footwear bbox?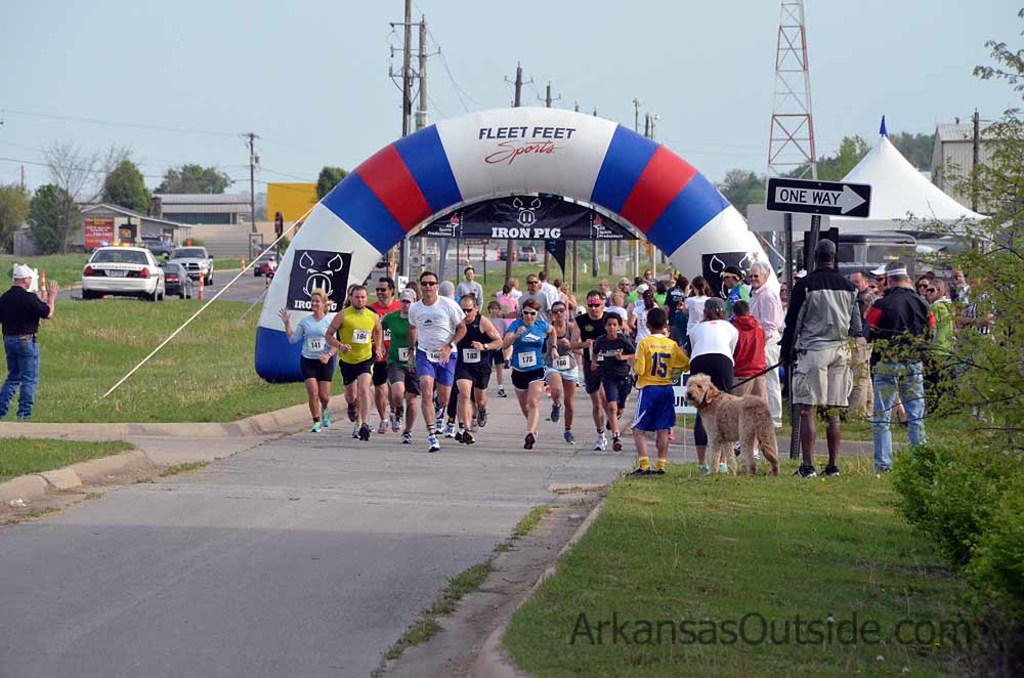
[358, 426, 368, 440]
